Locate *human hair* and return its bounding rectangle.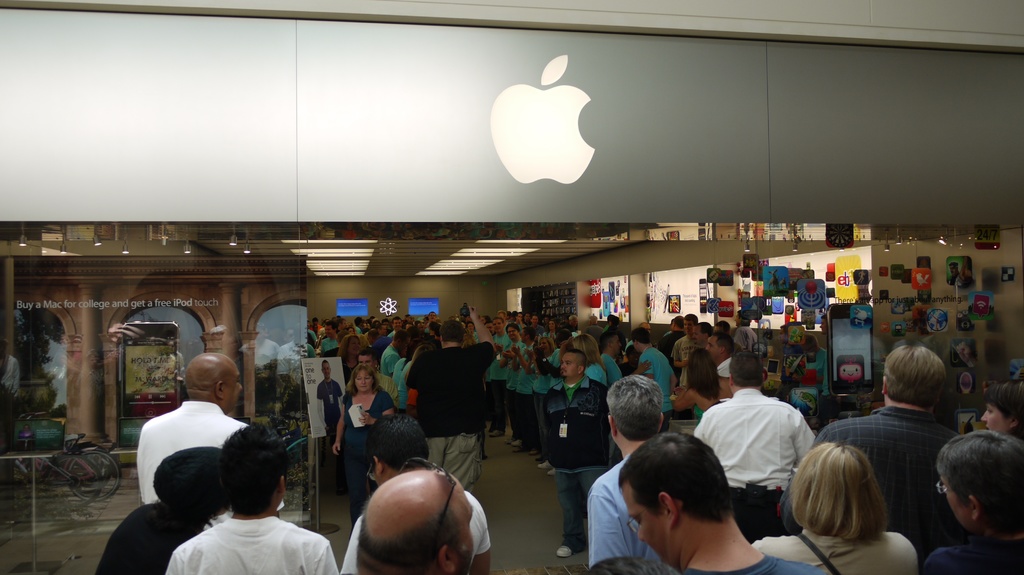
[786, 441, 890, 543].
